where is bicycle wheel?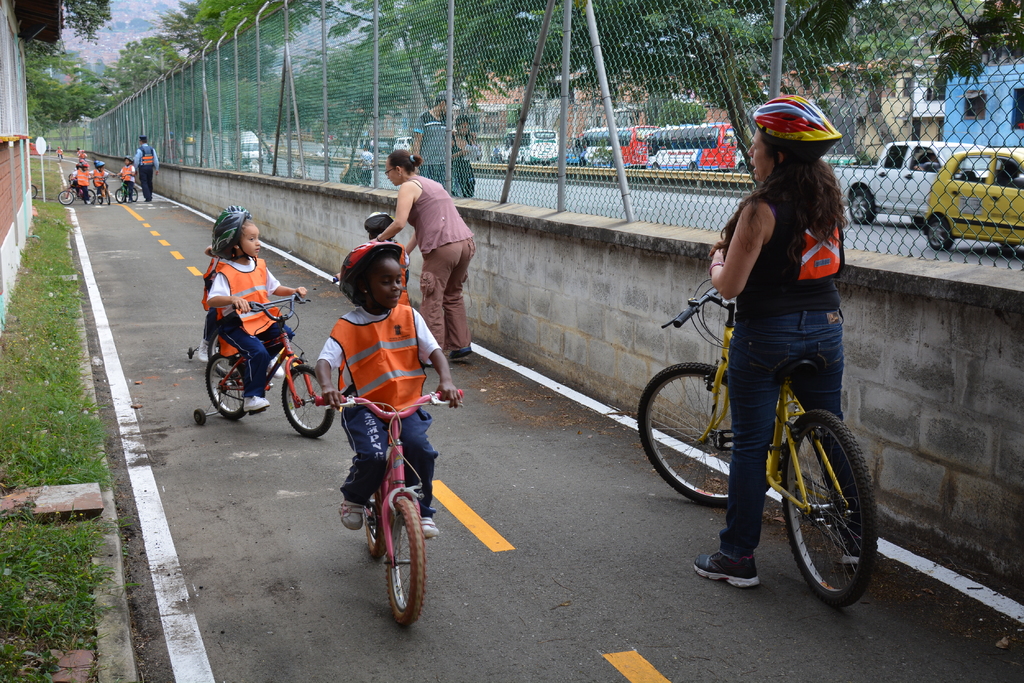
bbox(637, 362, 778, 508).
